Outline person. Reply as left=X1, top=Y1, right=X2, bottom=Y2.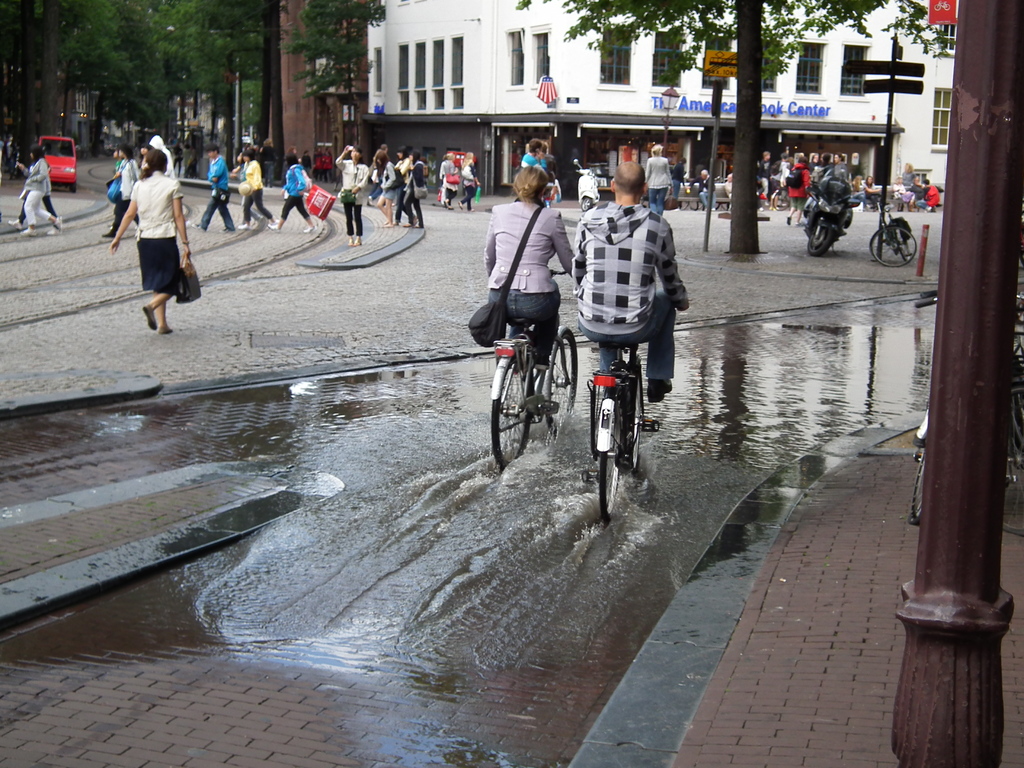
left=570, top=161, right=689, bottom=396.
